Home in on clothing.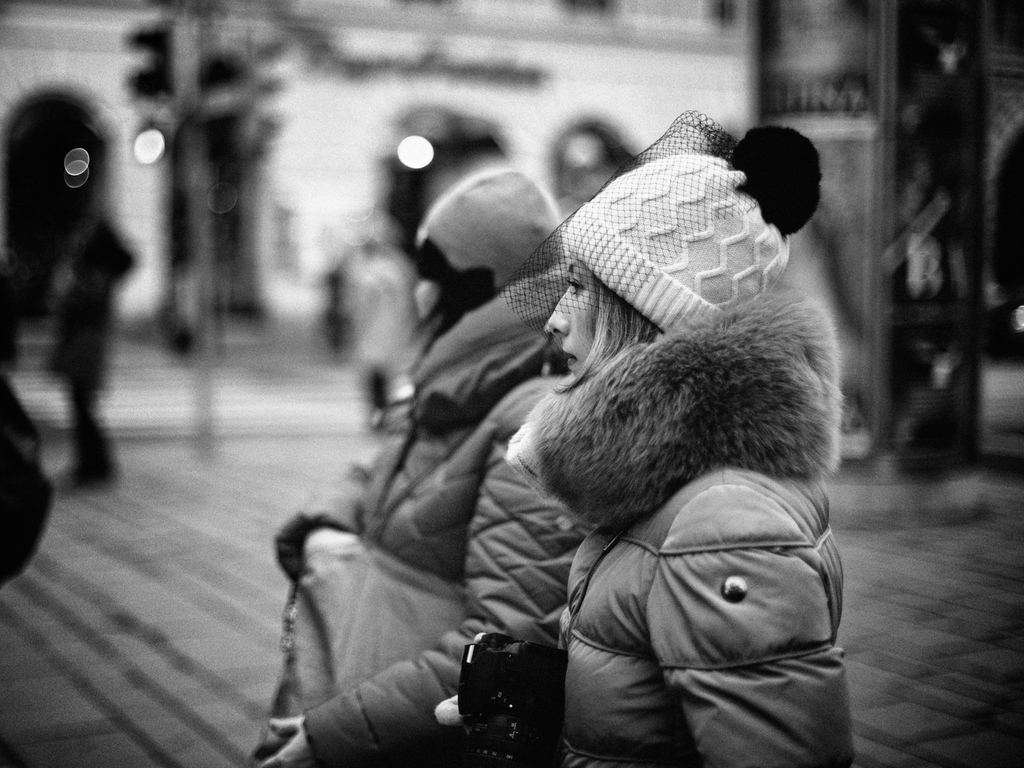
Homed in at rect(274, 258, 586, 767).
